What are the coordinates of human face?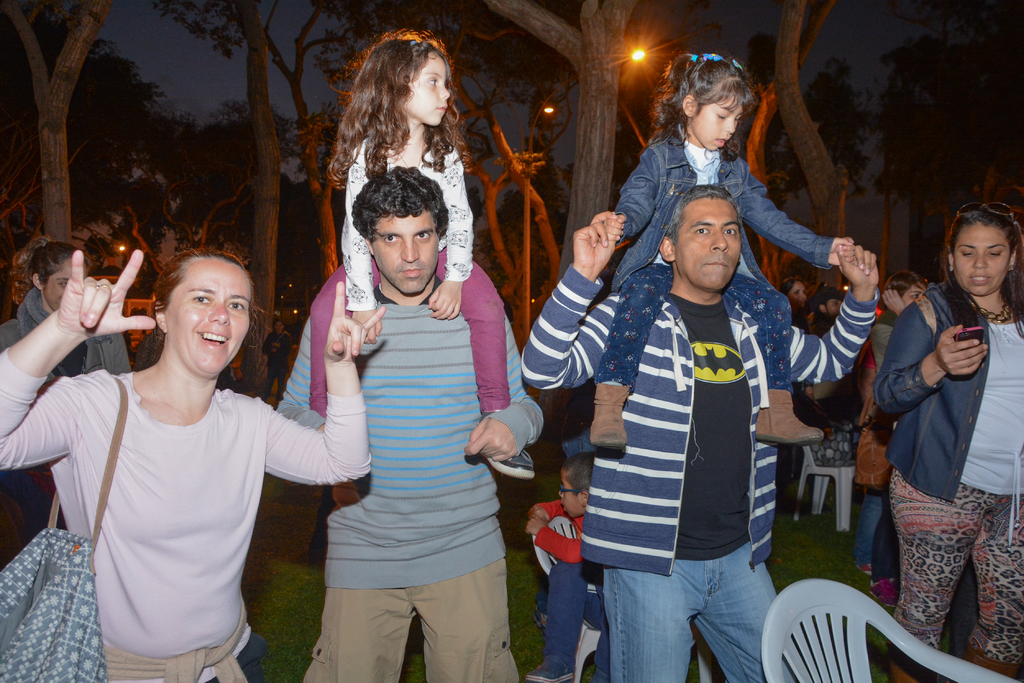
pyautogui.locateOnScreen(167, 259, 255, 377).
